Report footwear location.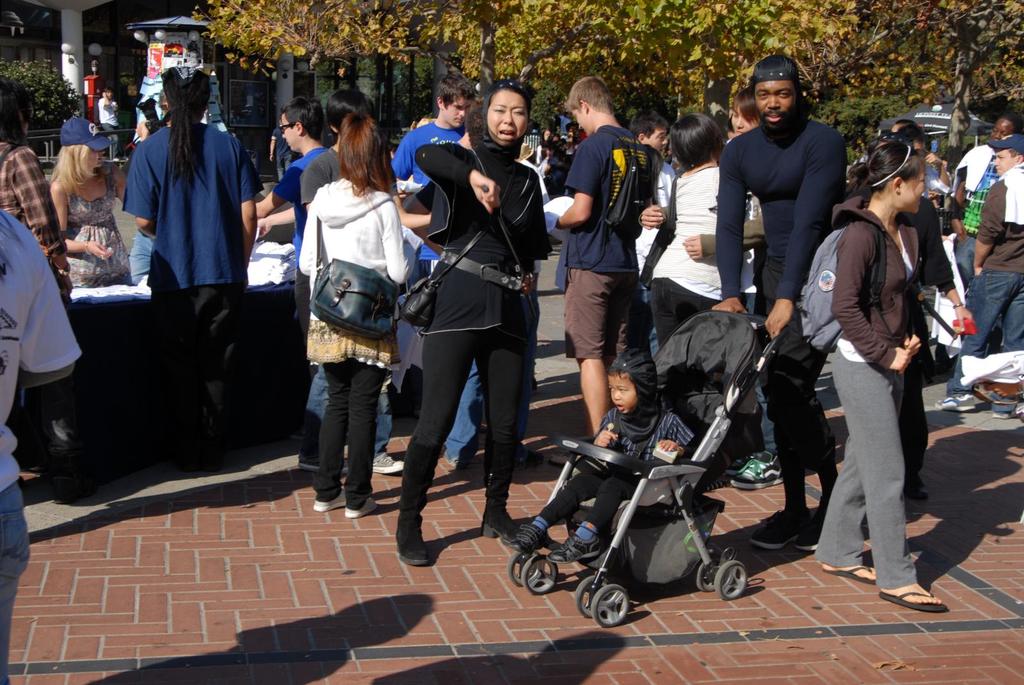
Report: box(316, 483, 348, 517).
